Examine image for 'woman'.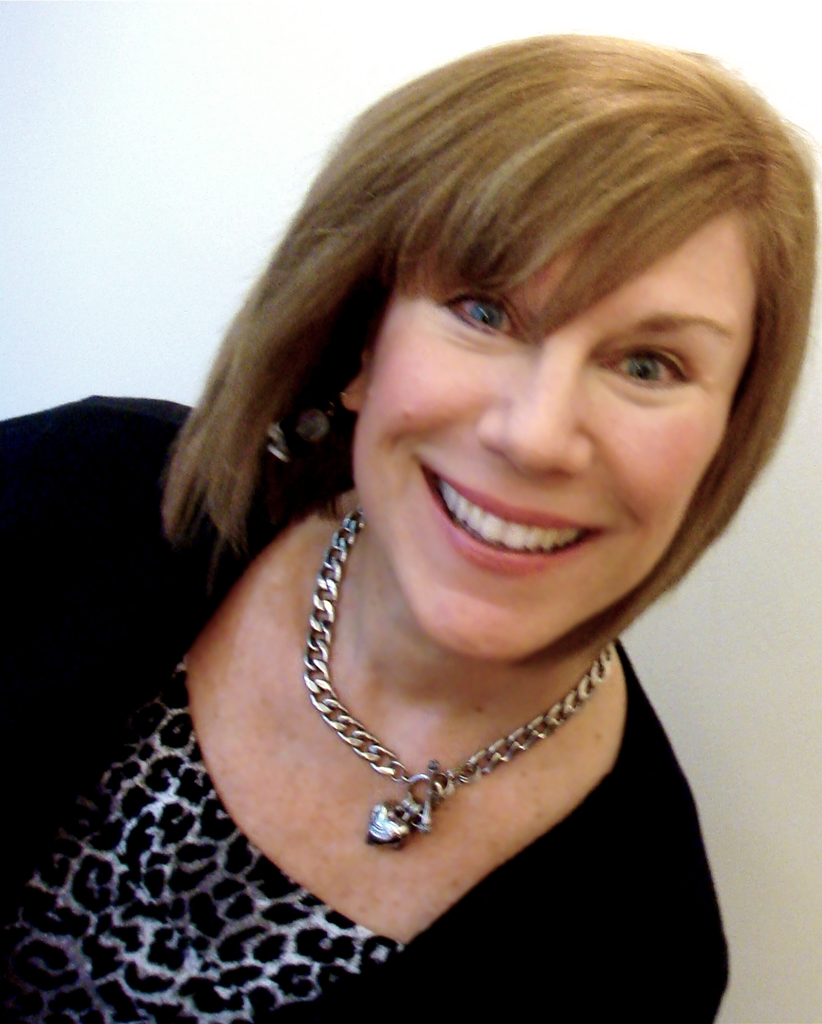
Examination result: l=0, t=36, r=821, b=1023.
